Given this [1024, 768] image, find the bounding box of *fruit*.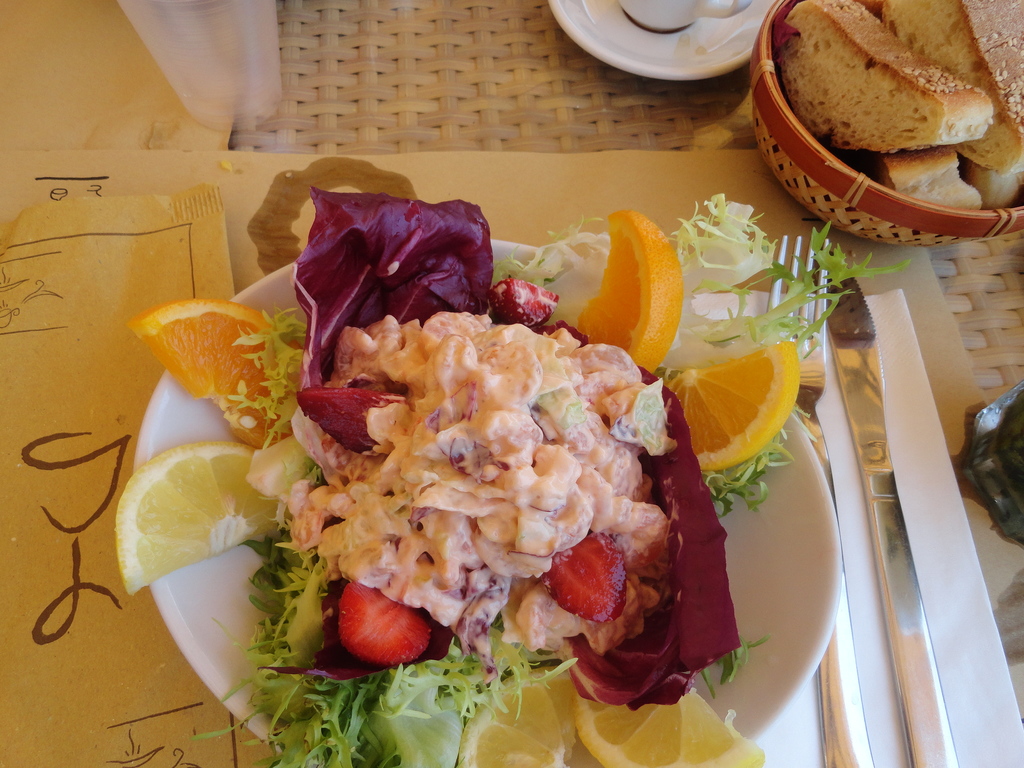
<box>111,442,289,603</box>.
